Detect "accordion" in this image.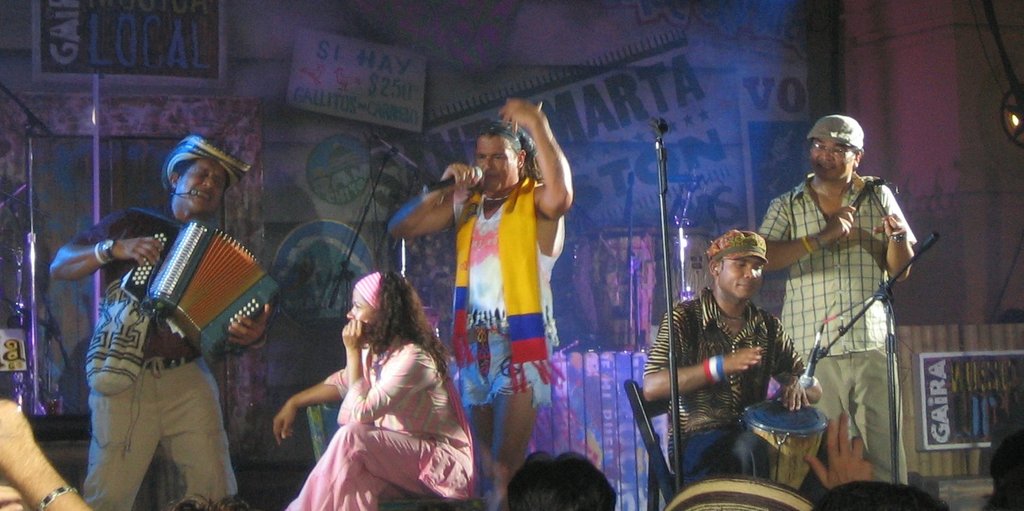
Detection: locate(101, 205, 271, 354).
